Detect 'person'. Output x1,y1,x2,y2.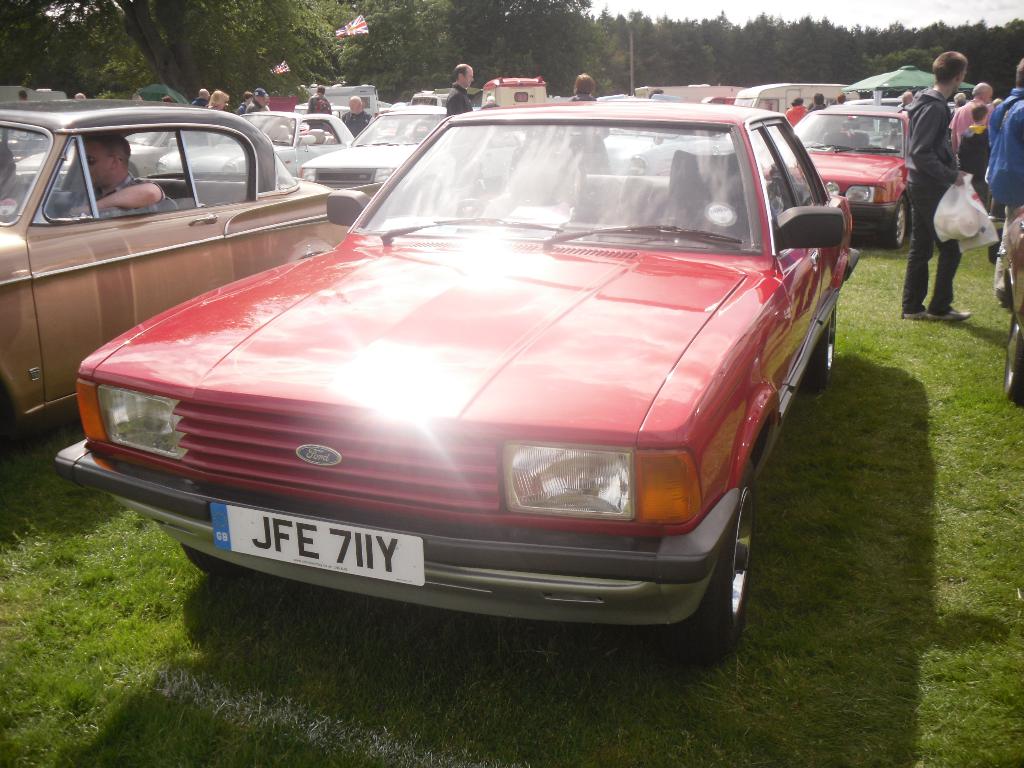
984,61,1023,302.
